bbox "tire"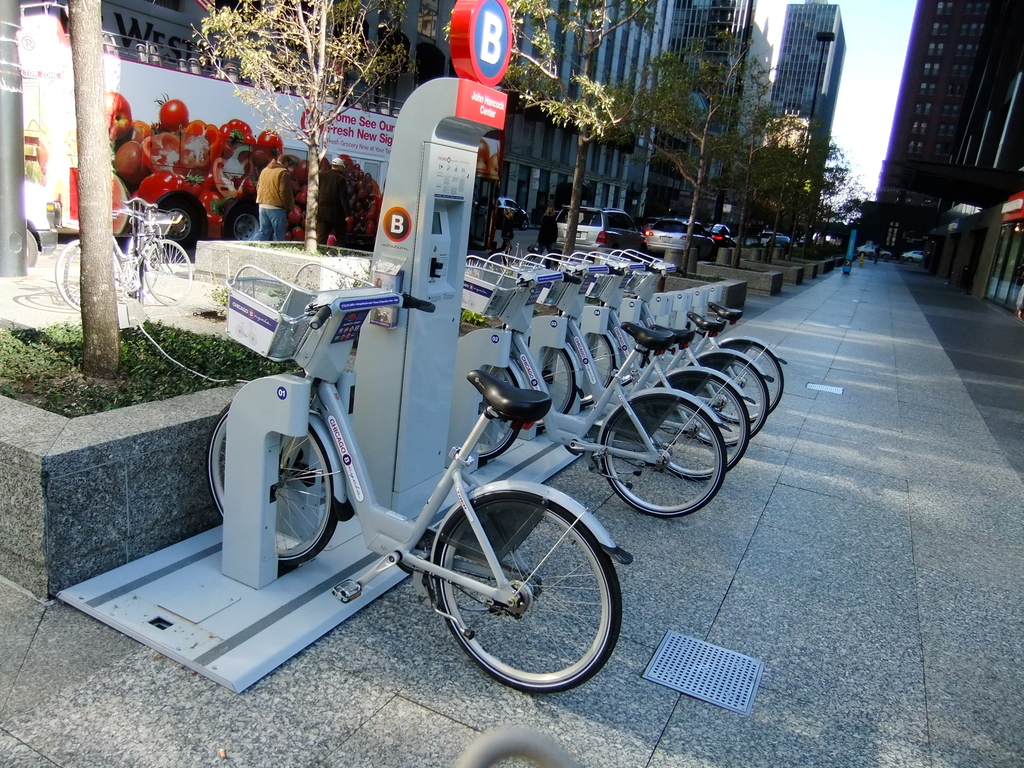
Rect(58, 240, 120, 305)
